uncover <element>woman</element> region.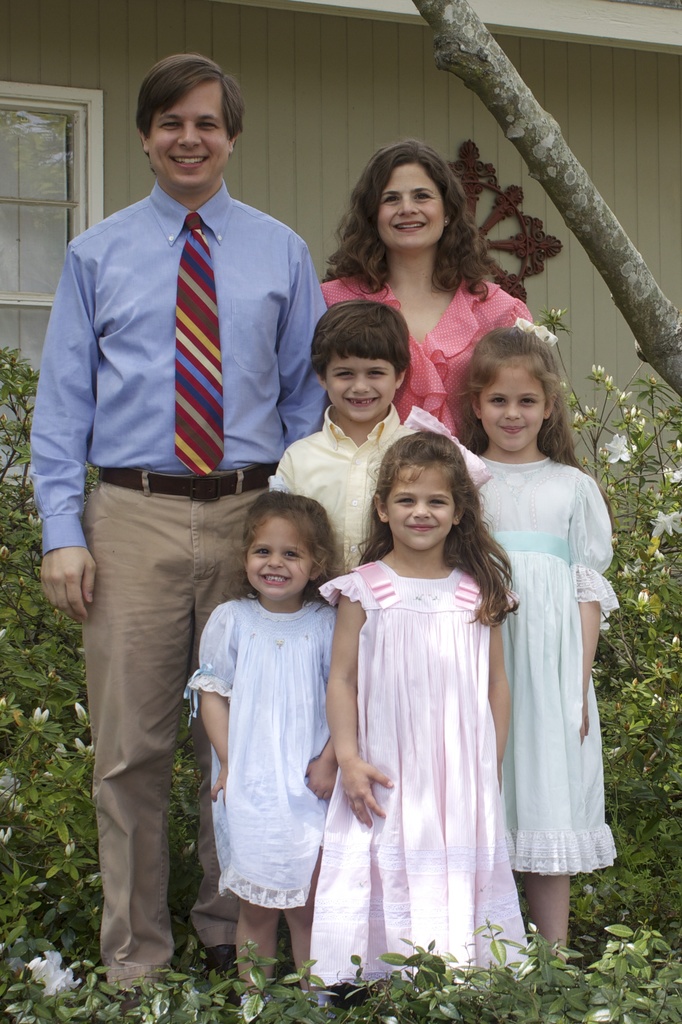
Uncovered: (317,143,542,473).
